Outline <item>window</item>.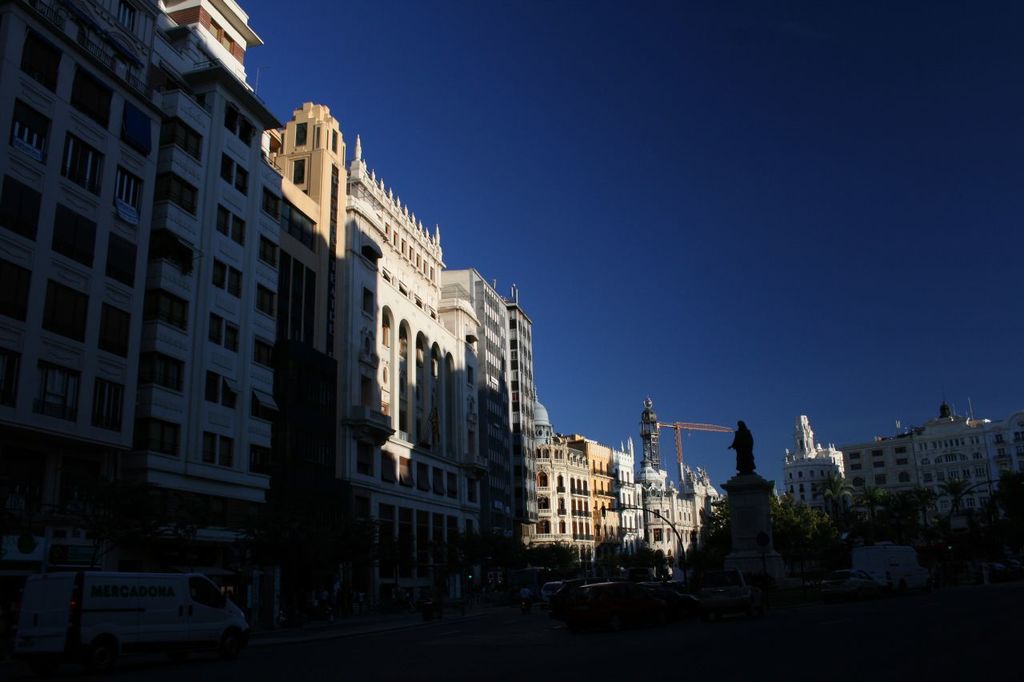
Outline: [202,377,235,413].
